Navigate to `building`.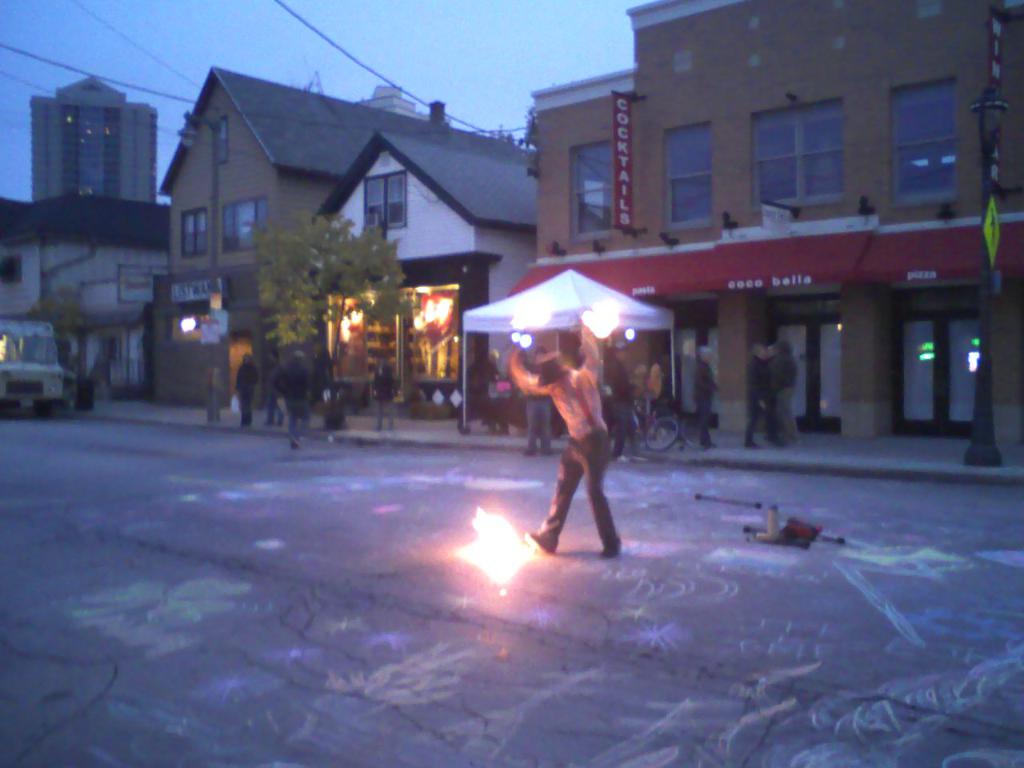
Navigation target: <region>507, 2, 1022, 444</region>.
